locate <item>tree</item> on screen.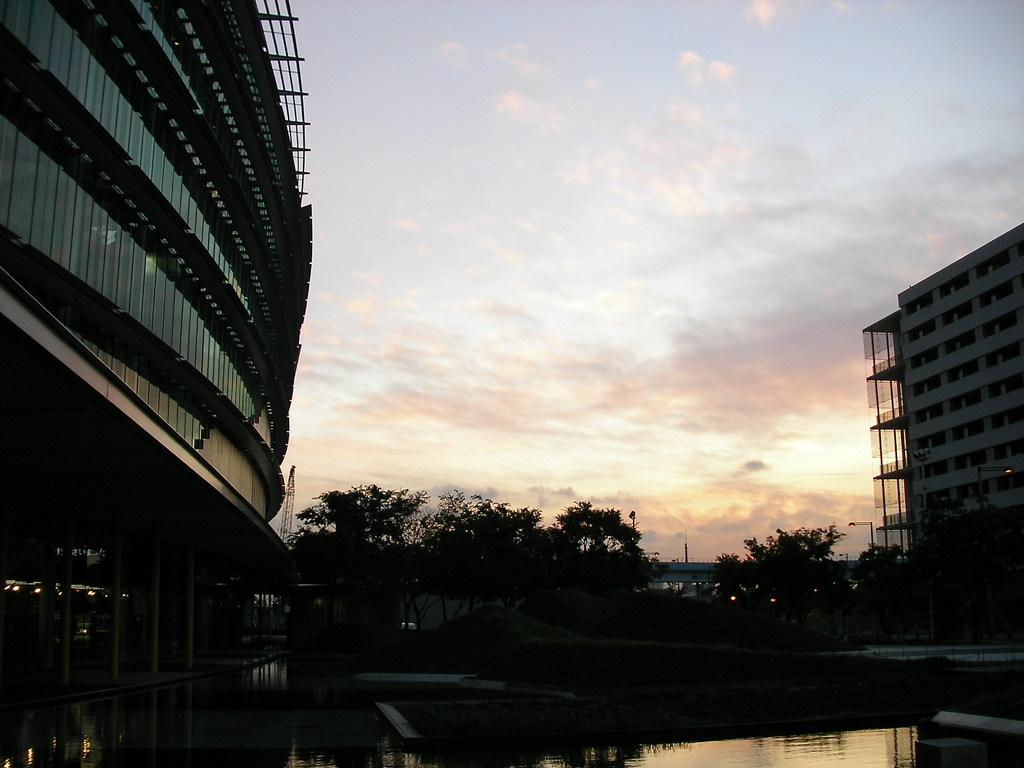
On screen at x1=287 y1=479 x2=420 y2=573.
